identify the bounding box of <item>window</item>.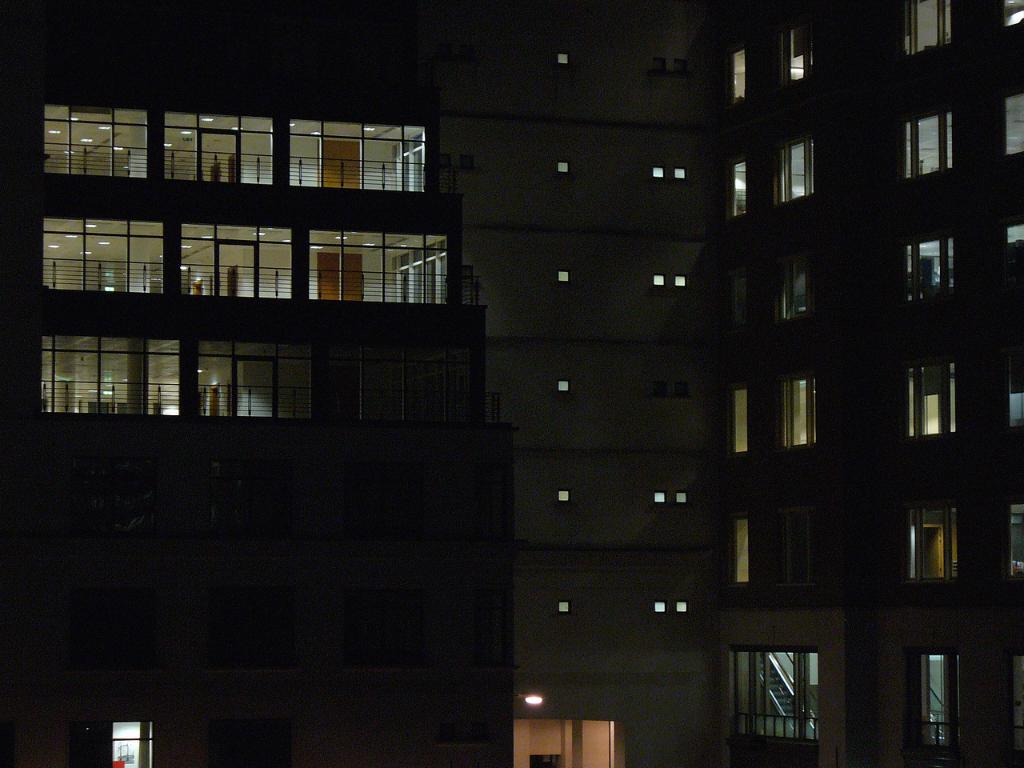
region(560, 492, 570, 502).
